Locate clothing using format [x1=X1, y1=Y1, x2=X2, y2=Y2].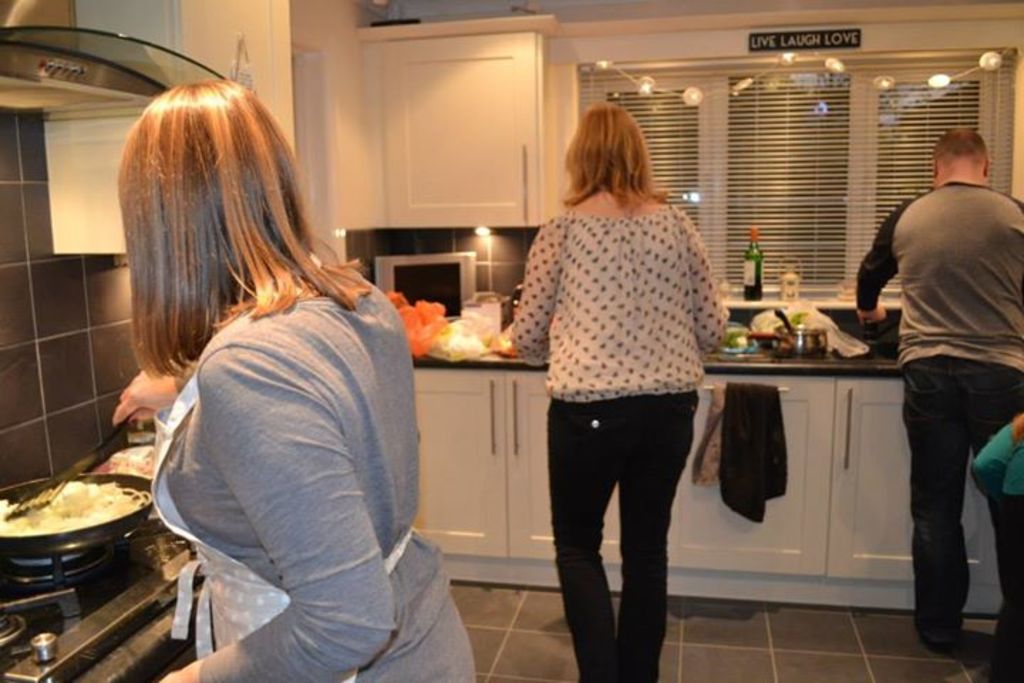
[x1=491, y1=206, x2=720, y2=682].
